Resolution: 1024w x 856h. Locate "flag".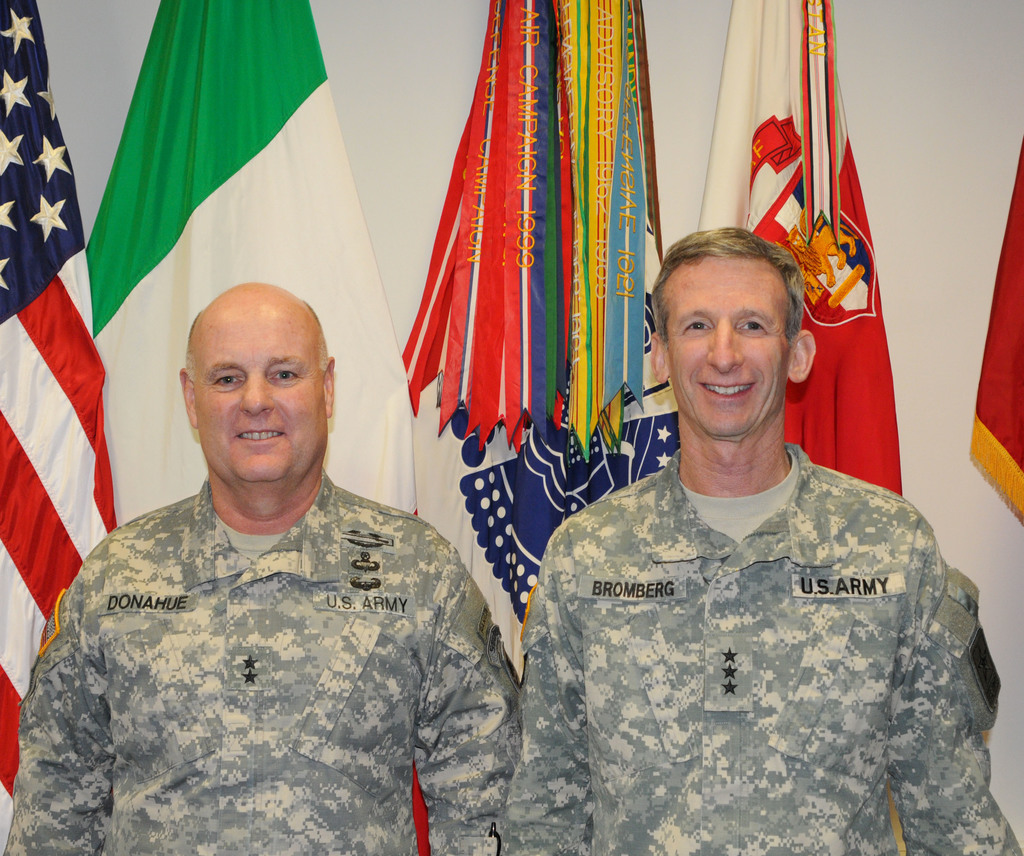
box=[697, 0, 902, 855].
